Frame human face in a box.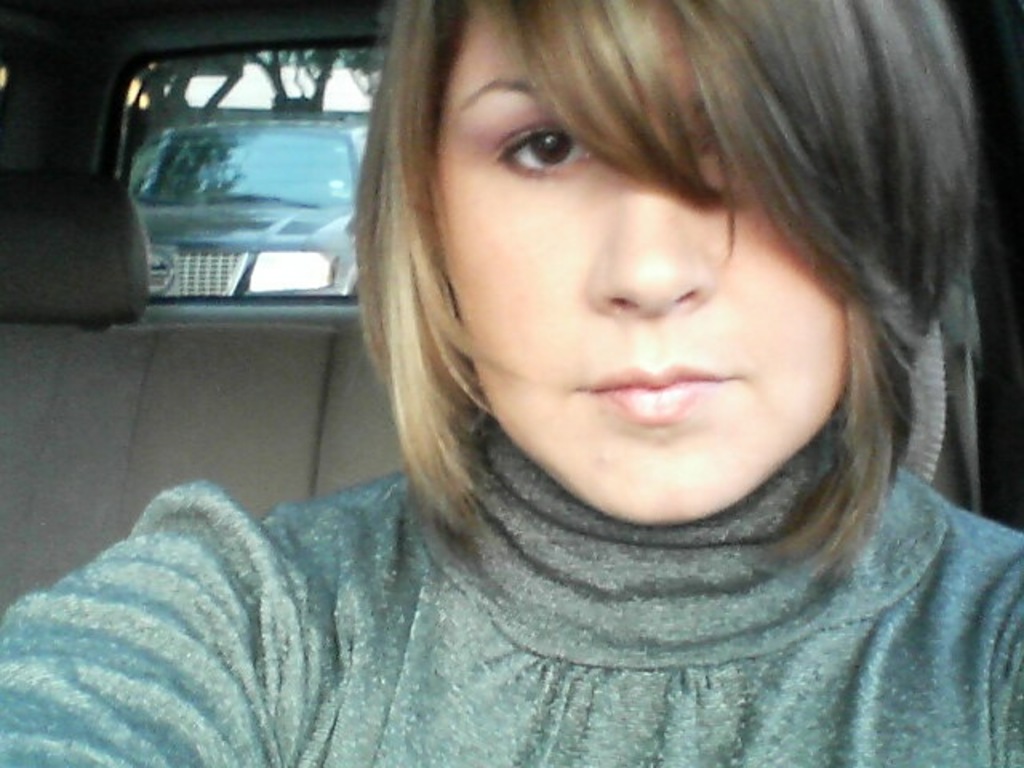
bbox=[430, 0, 848, 528].
